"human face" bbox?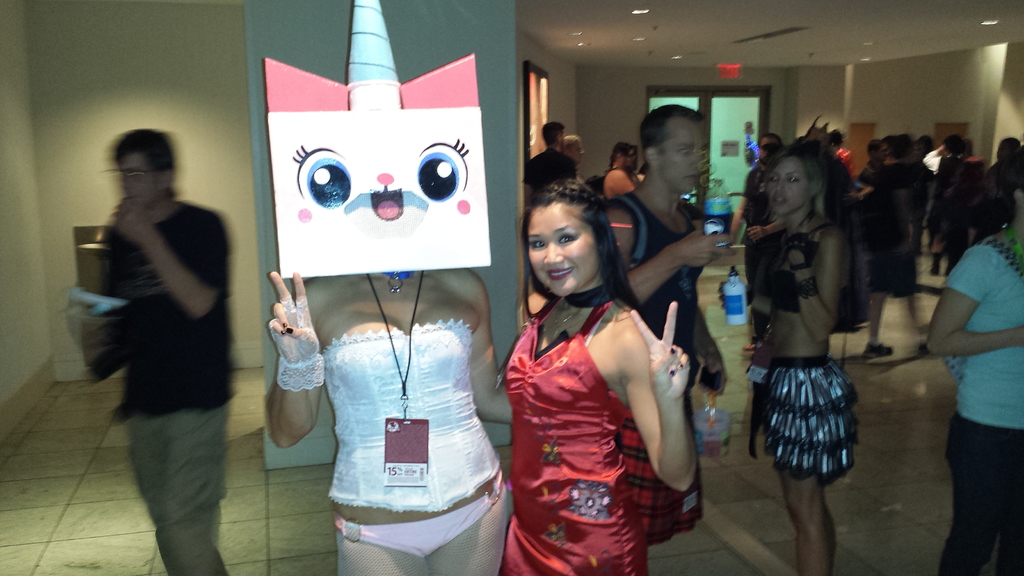
Rect(120, 151, 152, 204)
